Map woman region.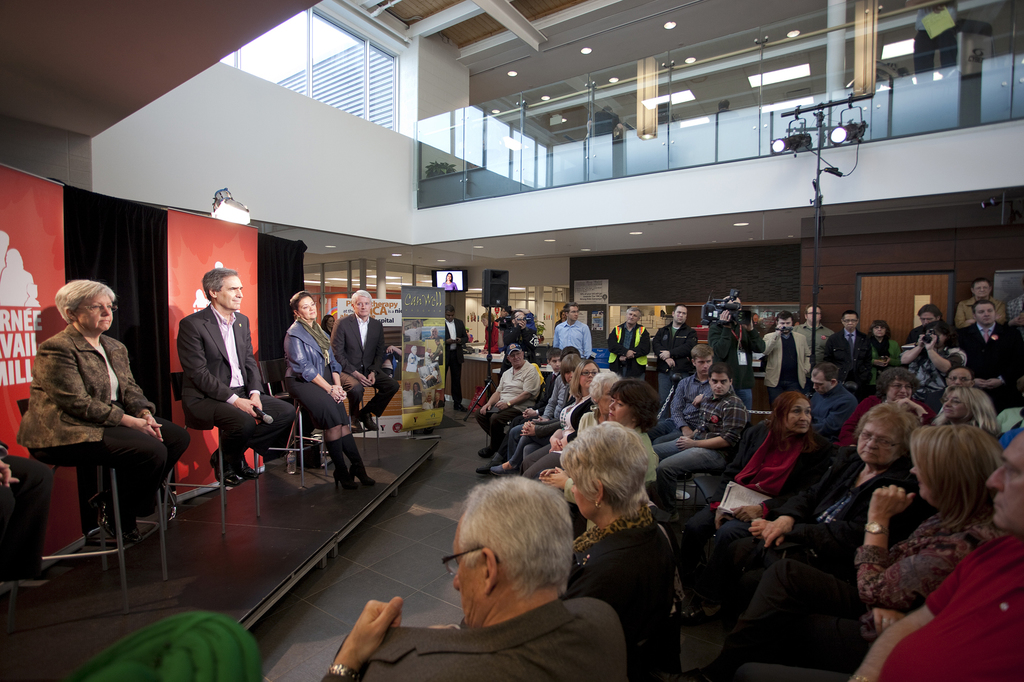
Mapped to bbox=(677, 388, 829, 618).
